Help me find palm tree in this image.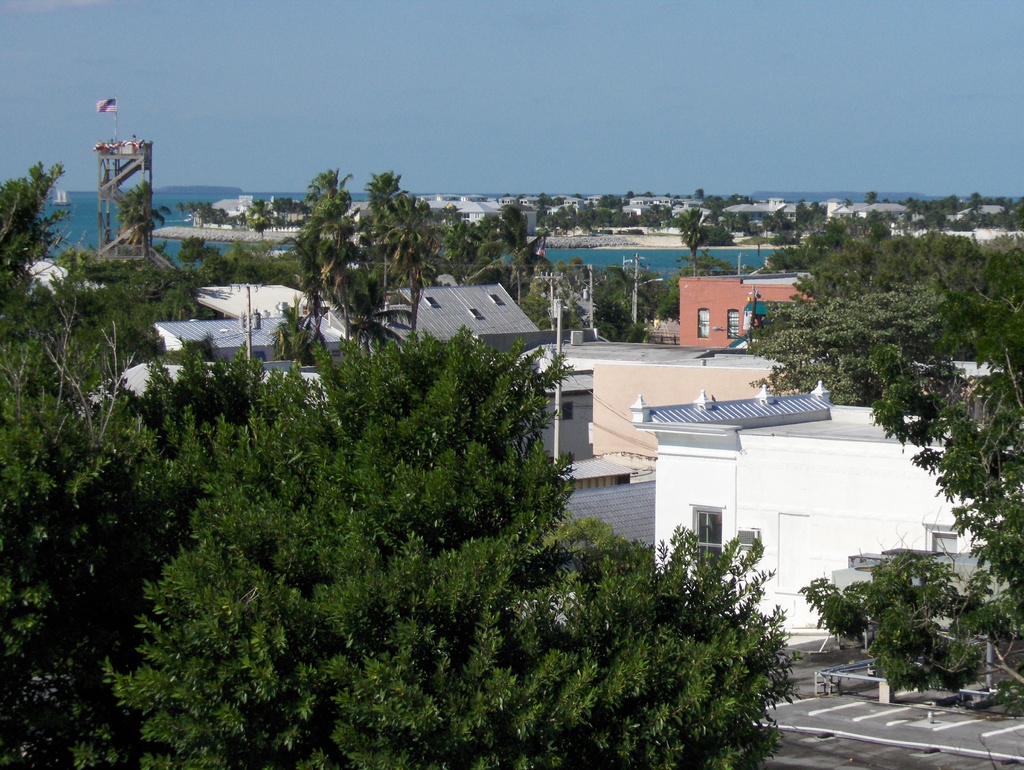
Found it: x1=392, y1=204, x2=460, y2=331.
